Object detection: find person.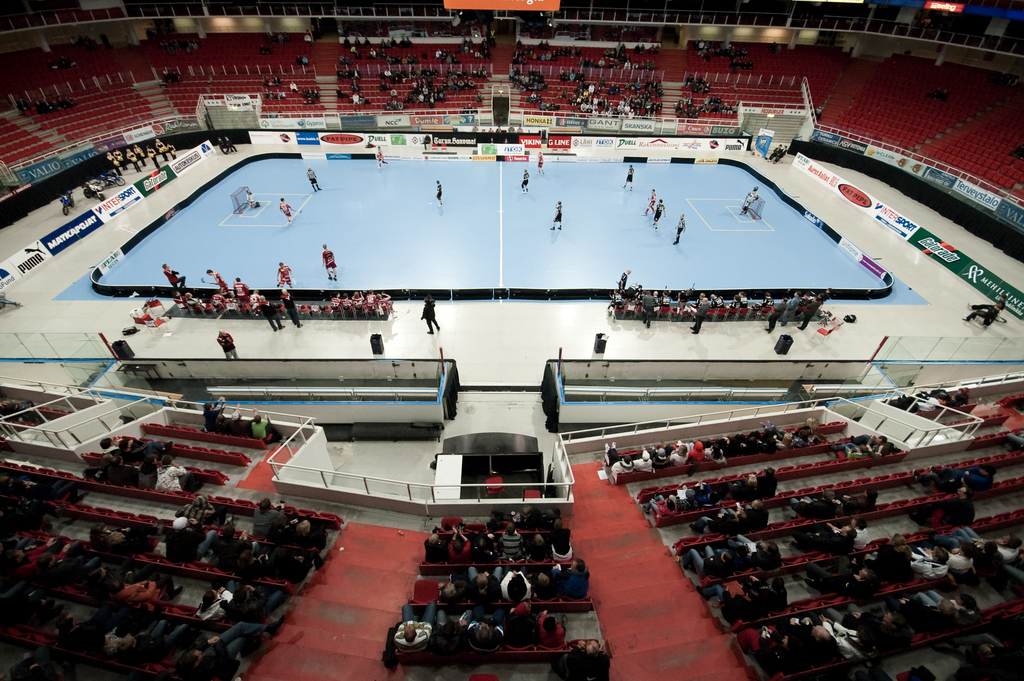
419:293:436:334.
